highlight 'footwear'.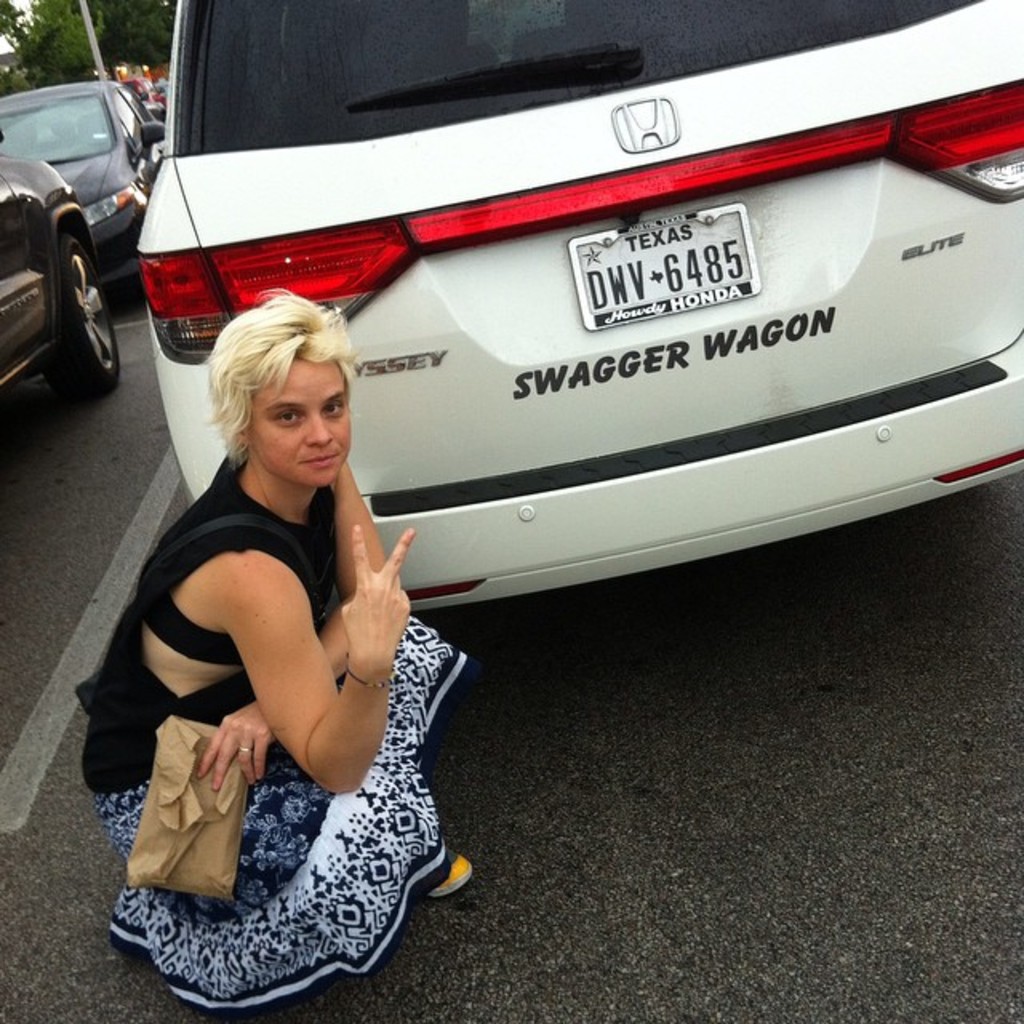
Highlighted region: <box>424,848,472,898</box>.
